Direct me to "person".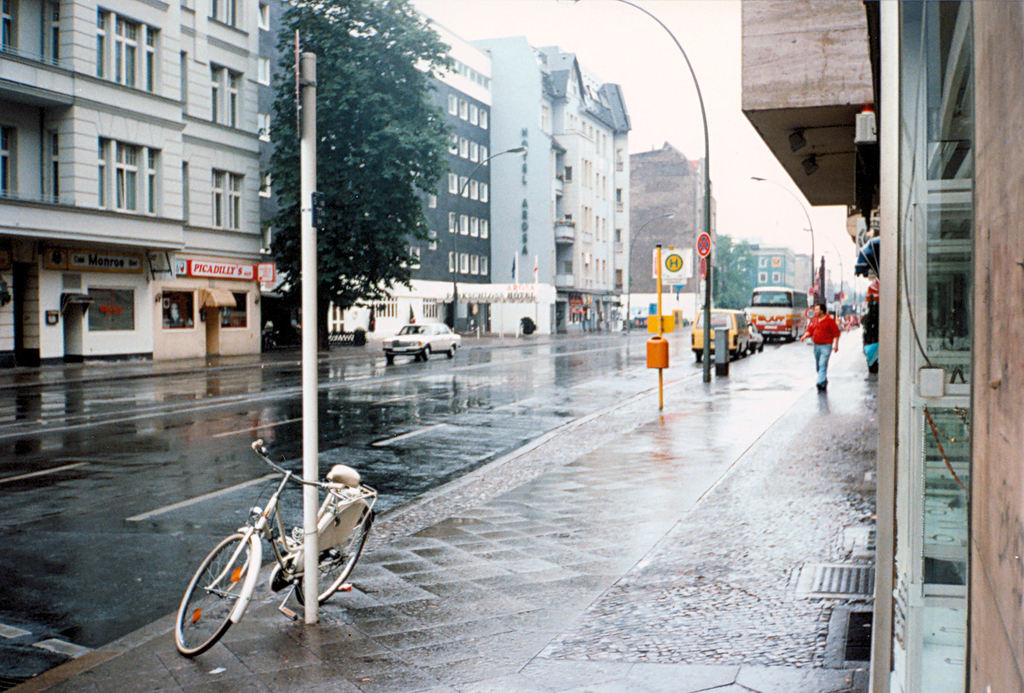
Direction: 801, 303, 840, 392.
